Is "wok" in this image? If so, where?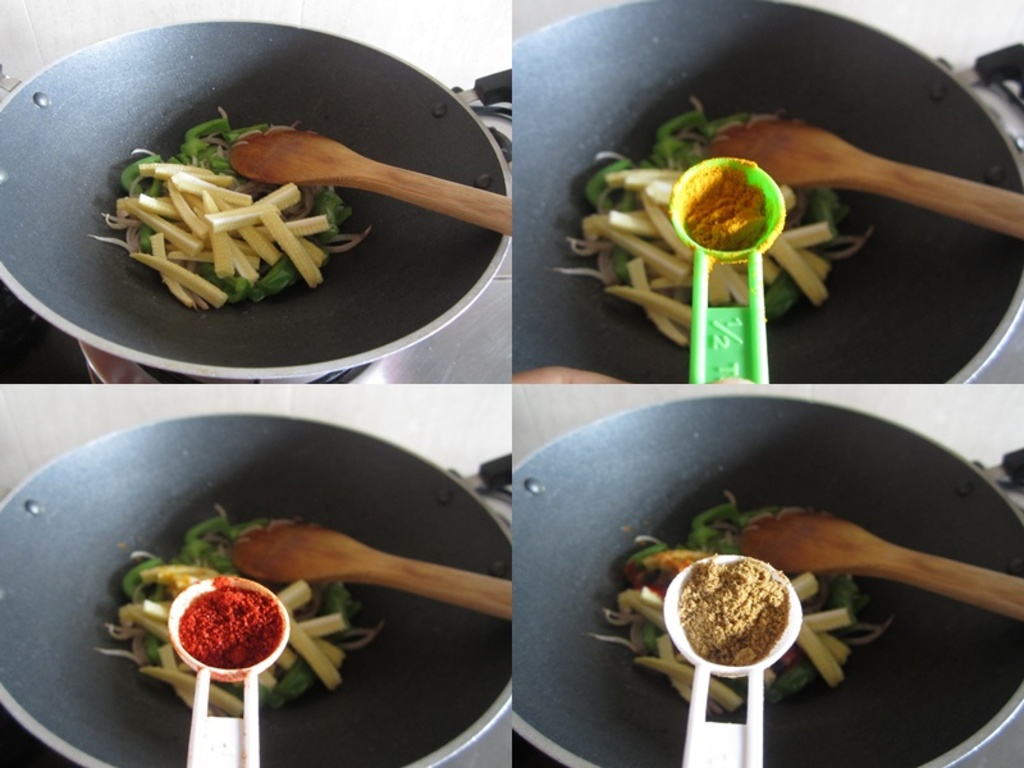
Yes, at 0/410/513/767.
